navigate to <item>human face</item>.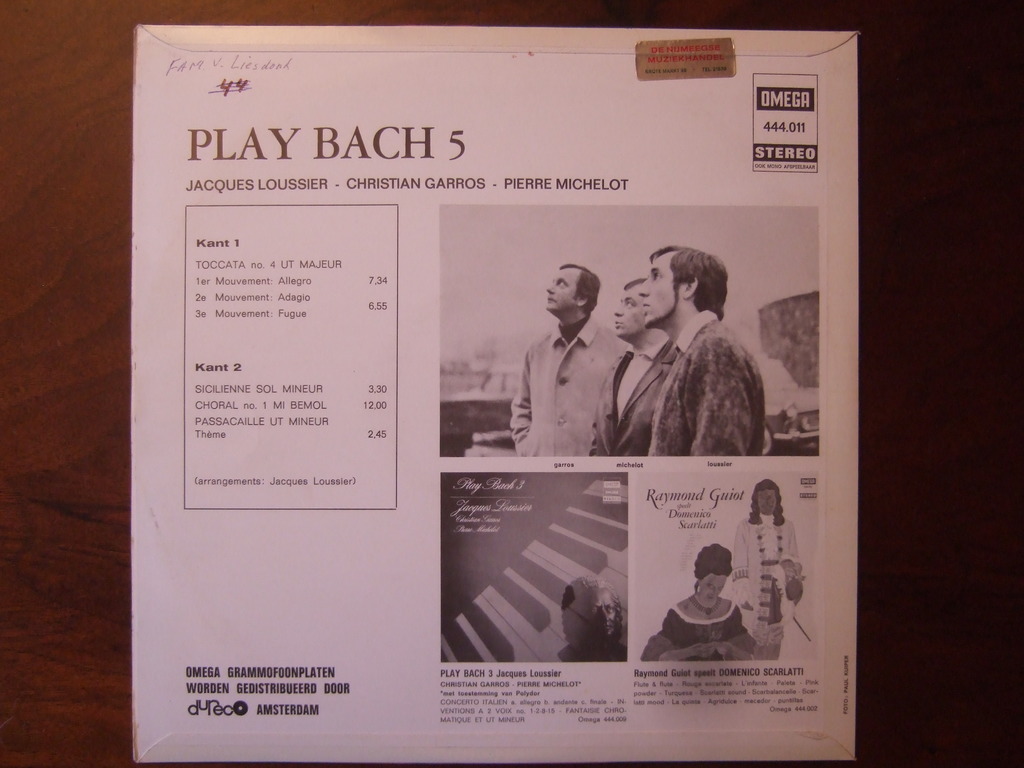
Navigation target: pyautogui.locateOnScreen(755, 491, 786, 516).
